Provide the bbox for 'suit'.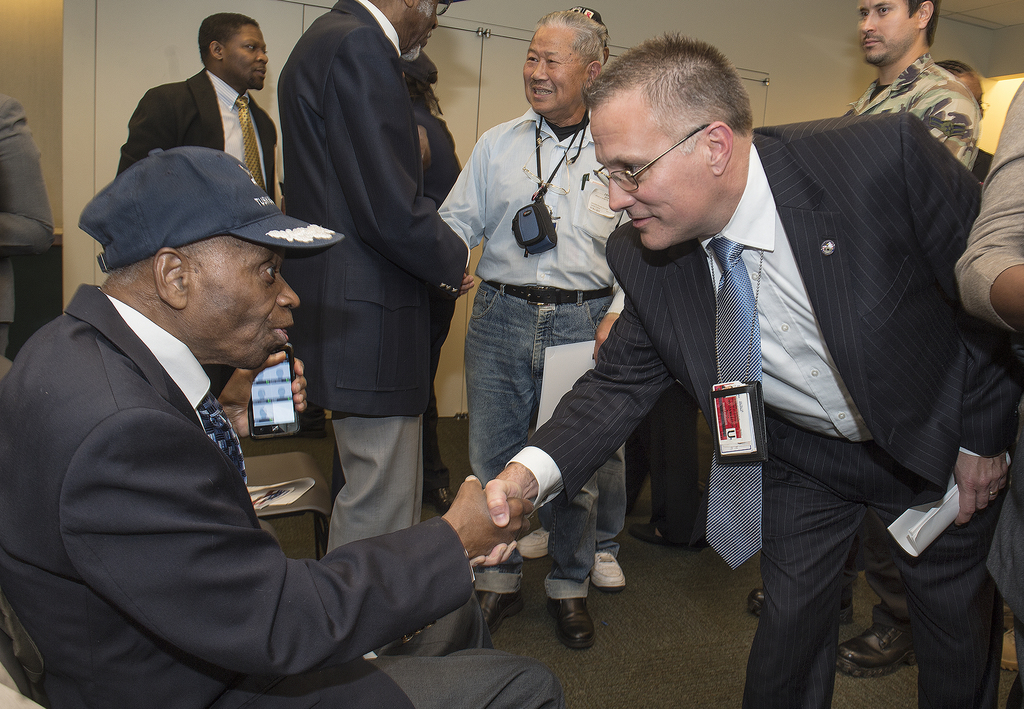
{"left": 13, "top": 233, "right": 470, "bottom": 697}.
